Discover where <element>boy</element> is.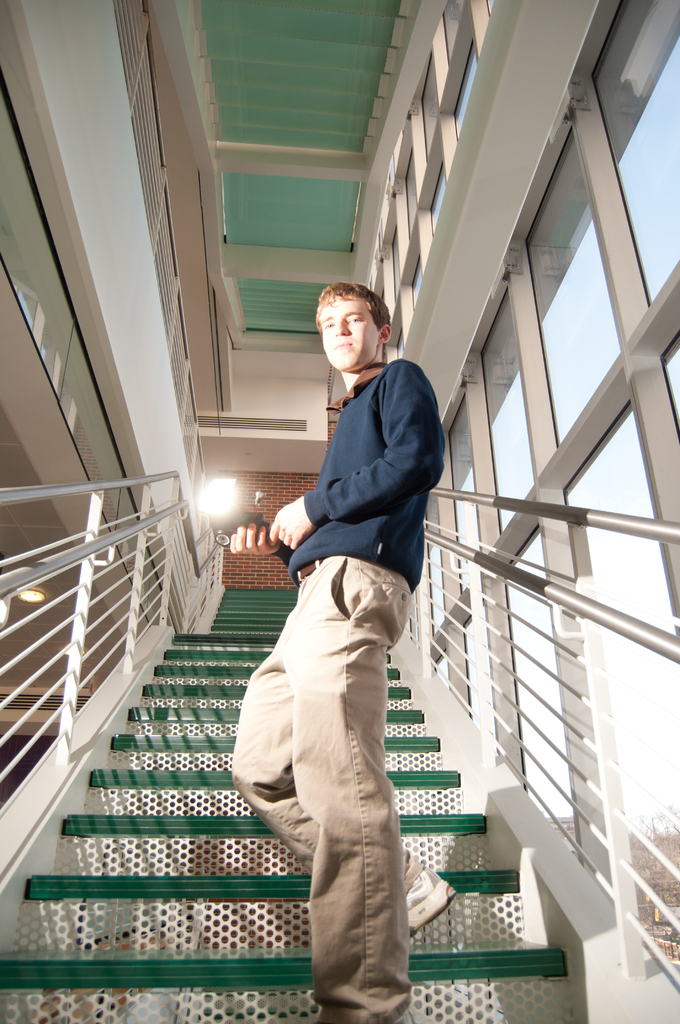
Discovered at (214,262,456,996).
